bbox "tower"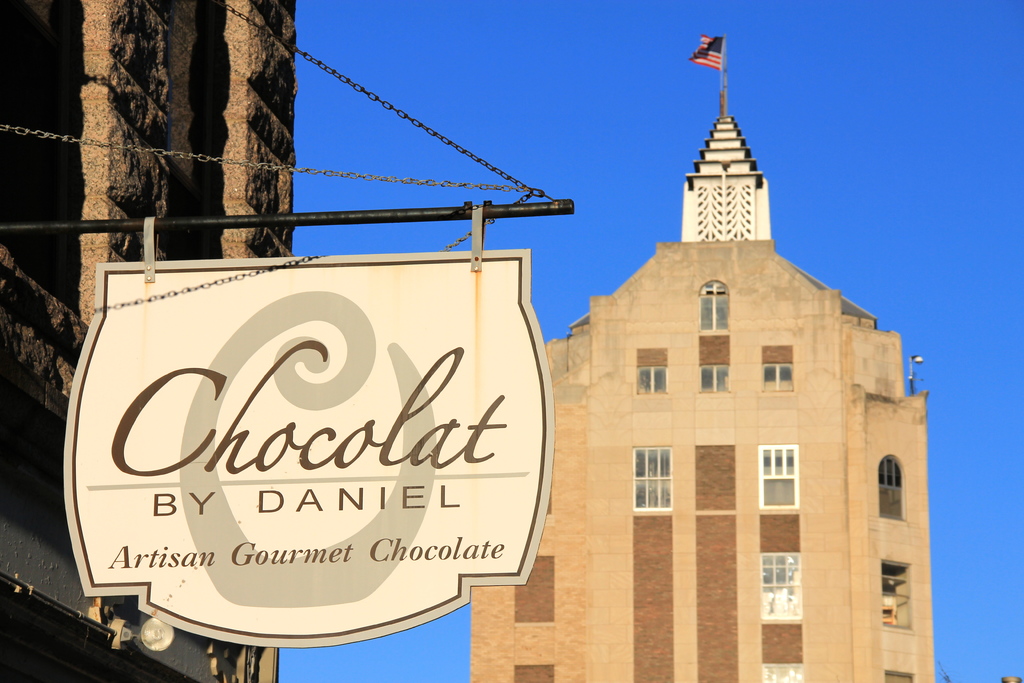
select_region(470, 33, 934, 682)
